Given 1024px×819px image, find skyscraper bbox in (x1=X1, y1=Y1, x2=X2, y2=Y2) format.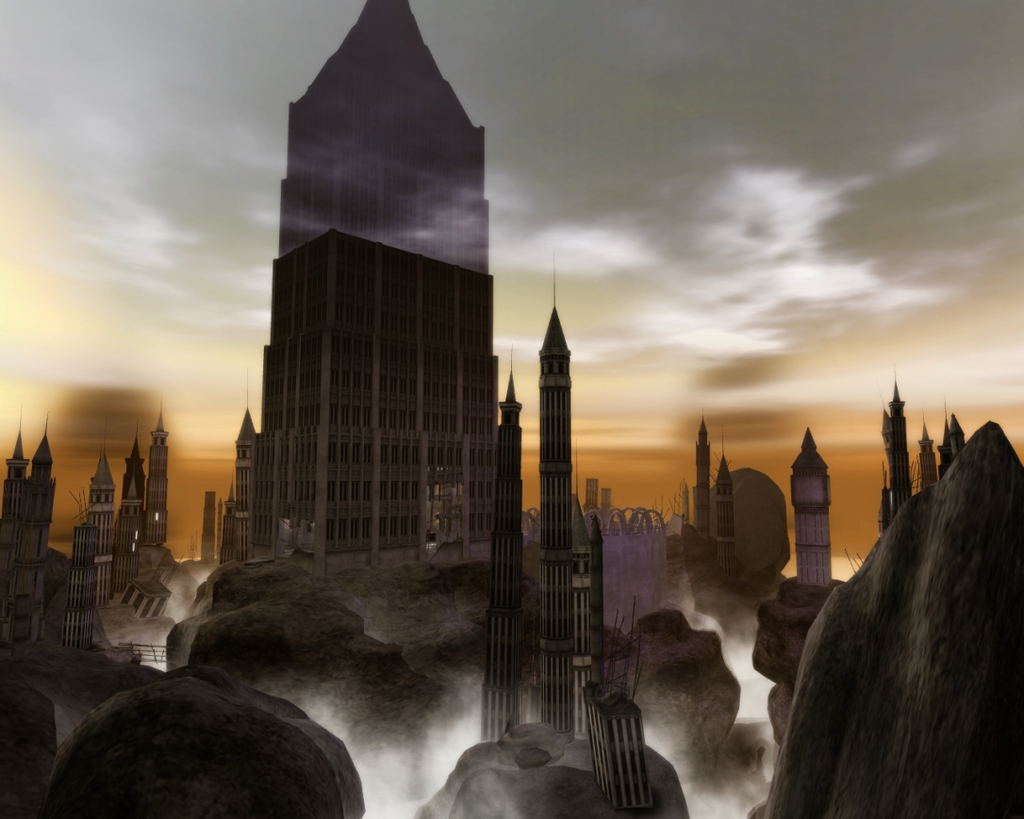
(x1=5, y1=415, x2=27, y2=599).
